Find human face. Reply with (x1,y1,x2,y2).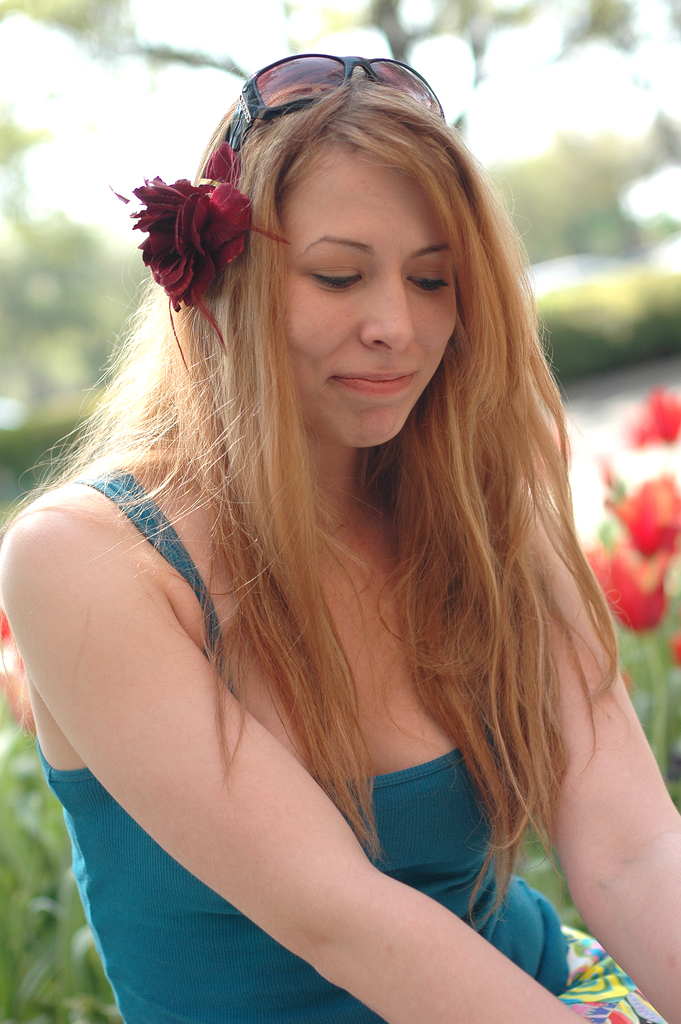
(278,150,461,451).
